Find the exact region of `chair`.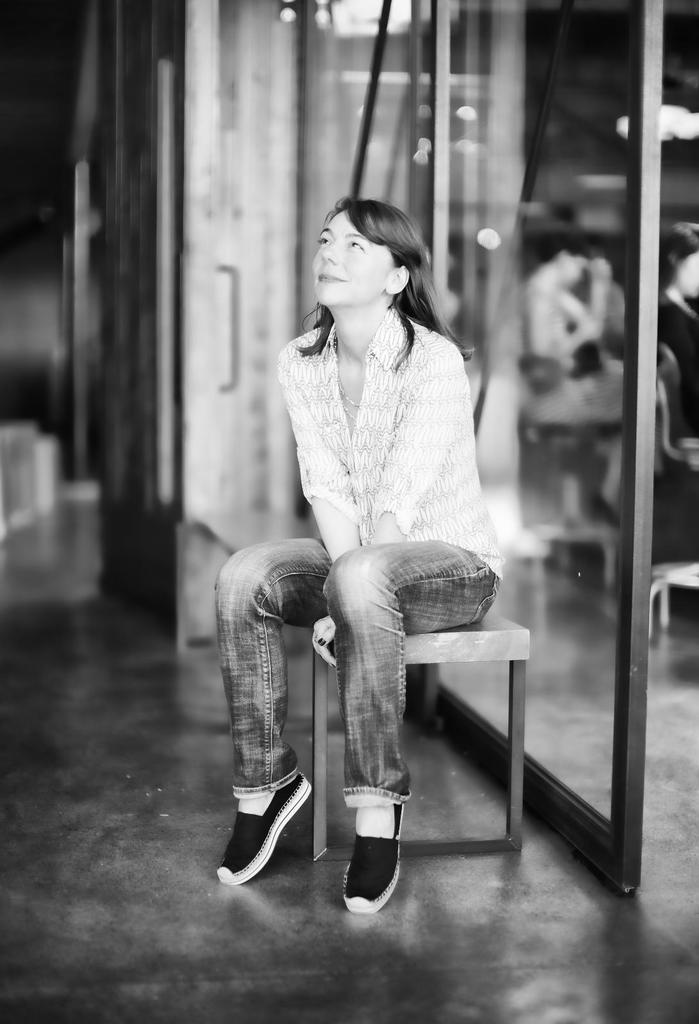
Exact region: bbox=[620, 342, 698, 646].
